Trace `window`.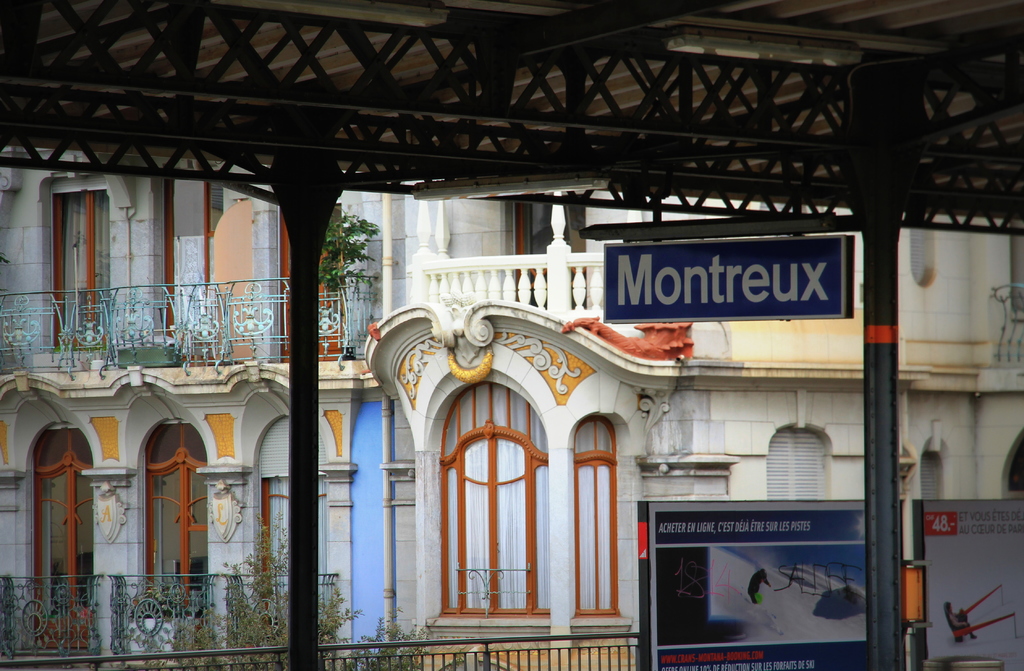
Traced to locate(252, 416, 340, 635).
